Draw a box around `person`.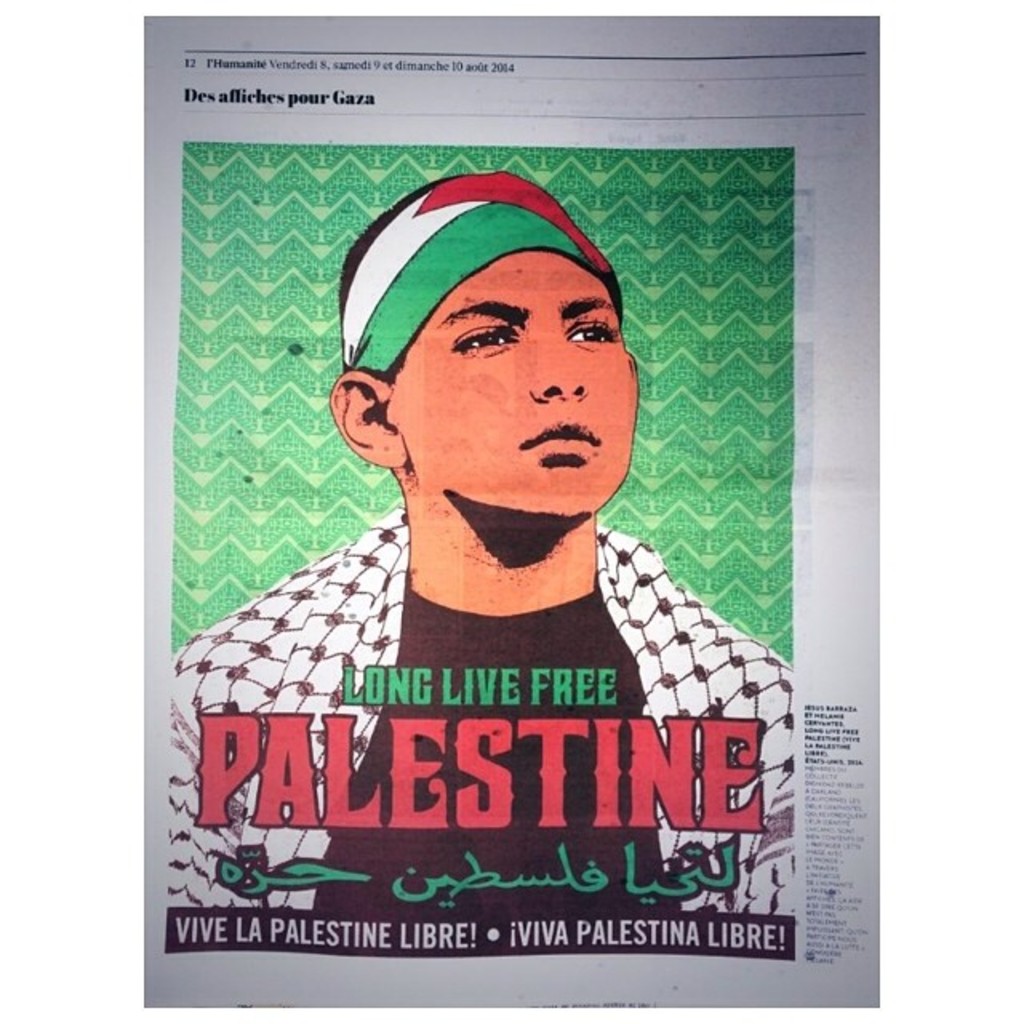
[left=166, top=165, right=797, bottom=918].
